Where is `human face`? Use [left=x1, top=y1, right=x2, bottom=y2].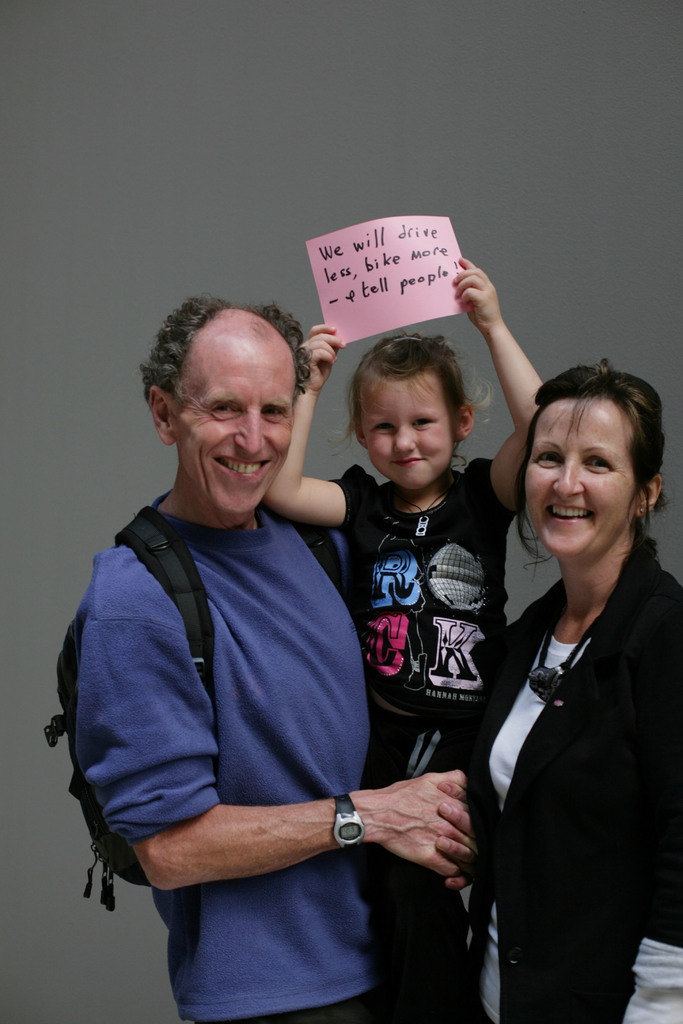
[left=529, top=424, right=632, bottom=552].
